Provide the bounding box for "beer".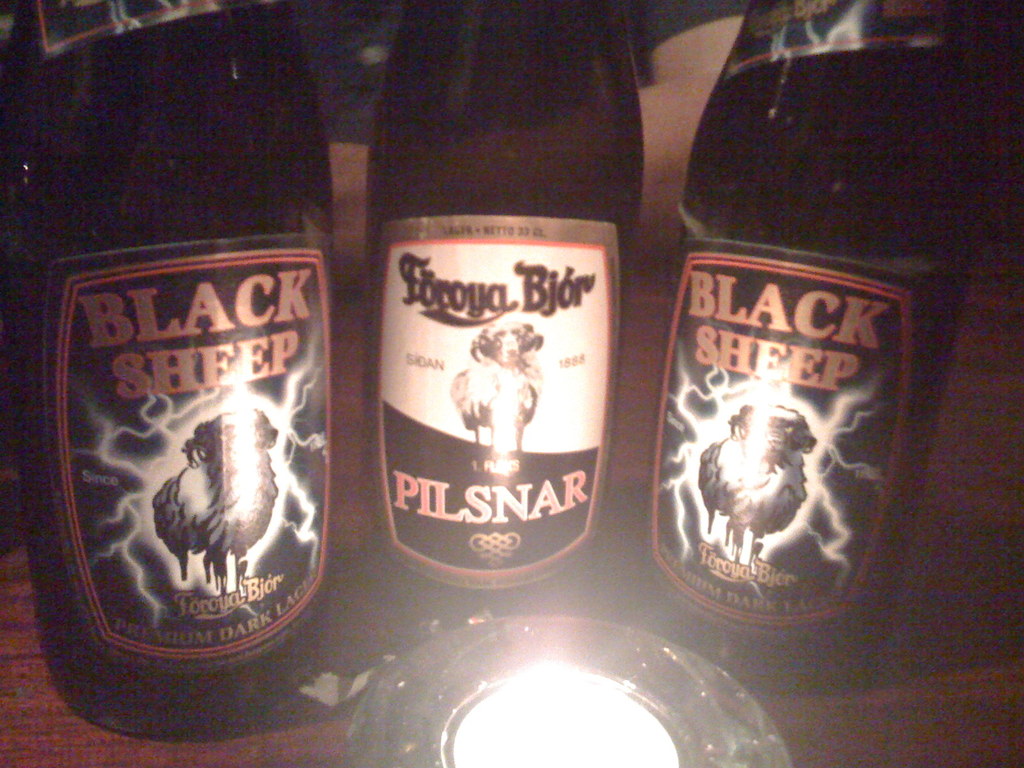
23 60 339 764.
